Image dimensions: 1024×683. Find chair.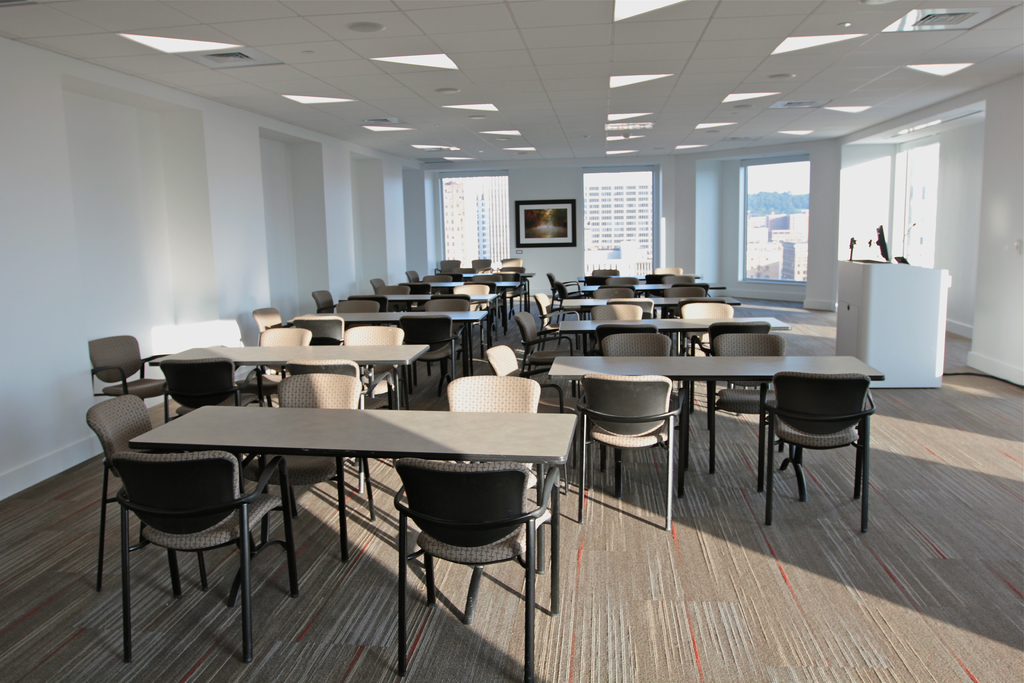
(x1=339, y1=325, x2=406, y2=467).
